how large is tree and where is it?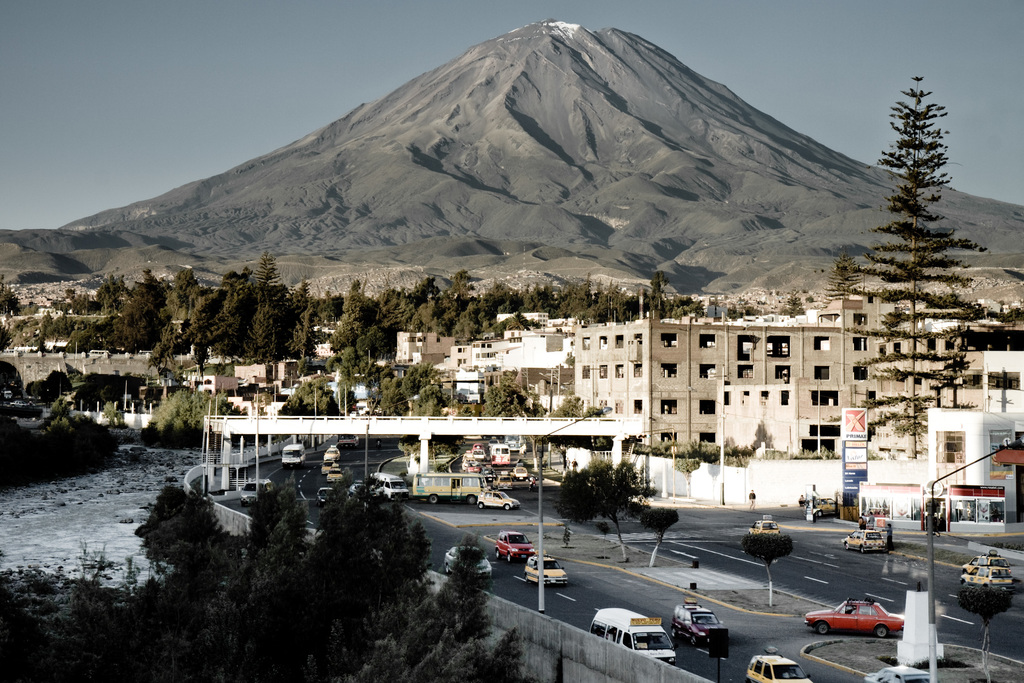
Bounding box: 548 448 669 561.
